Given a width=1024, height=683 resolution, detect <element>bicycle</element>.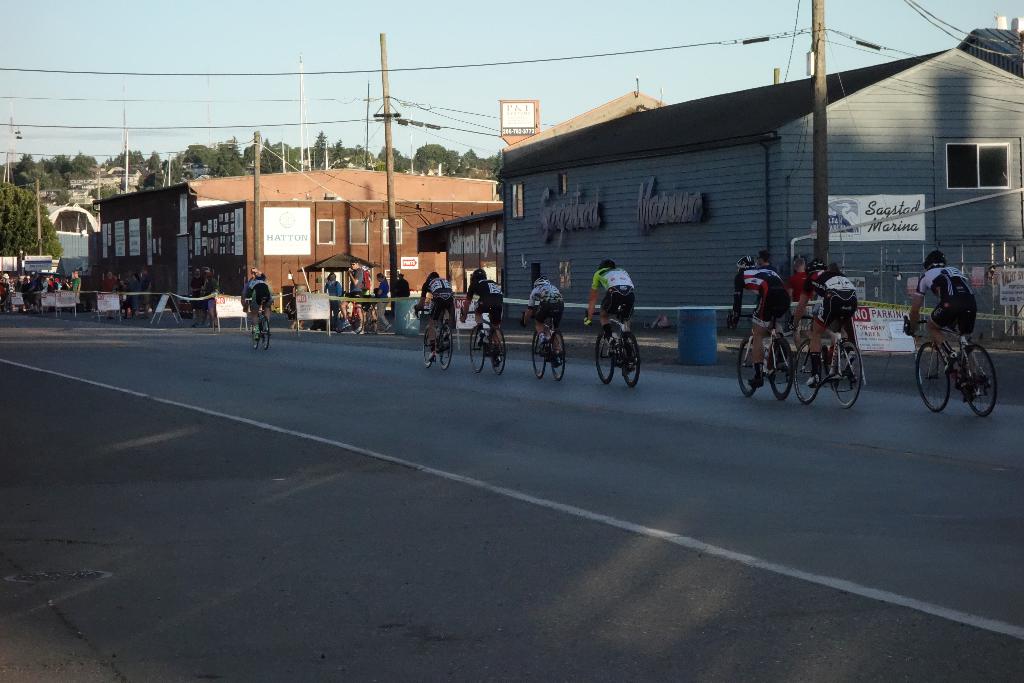
(898, 317, 998, 414).
